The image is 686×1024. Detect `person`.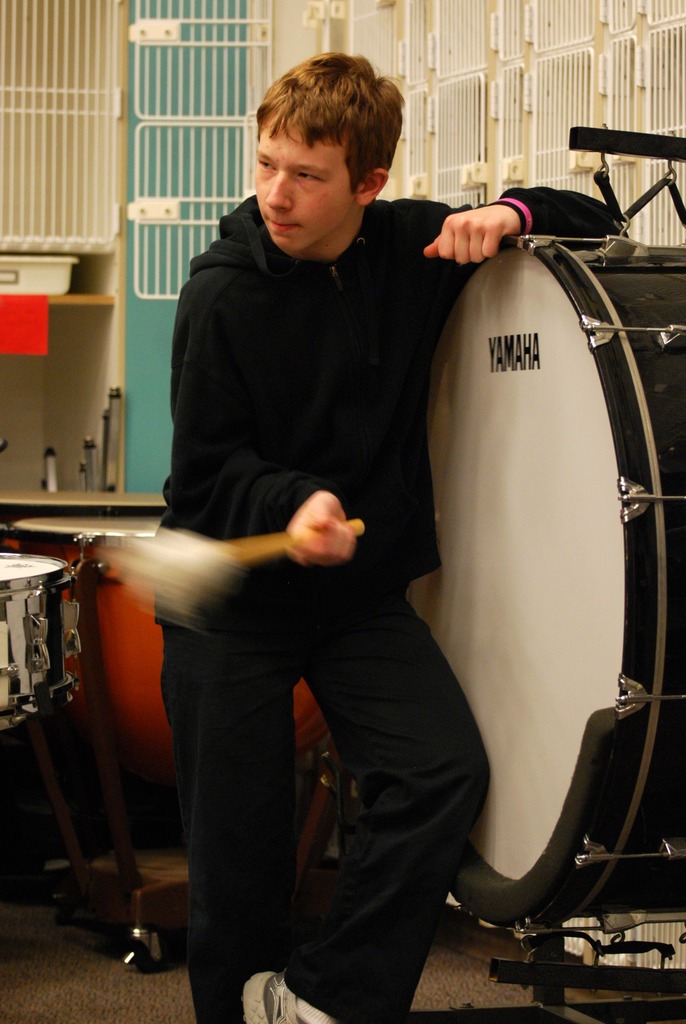
Detection: (left=142, top=50, right=632, bottom=1023).
